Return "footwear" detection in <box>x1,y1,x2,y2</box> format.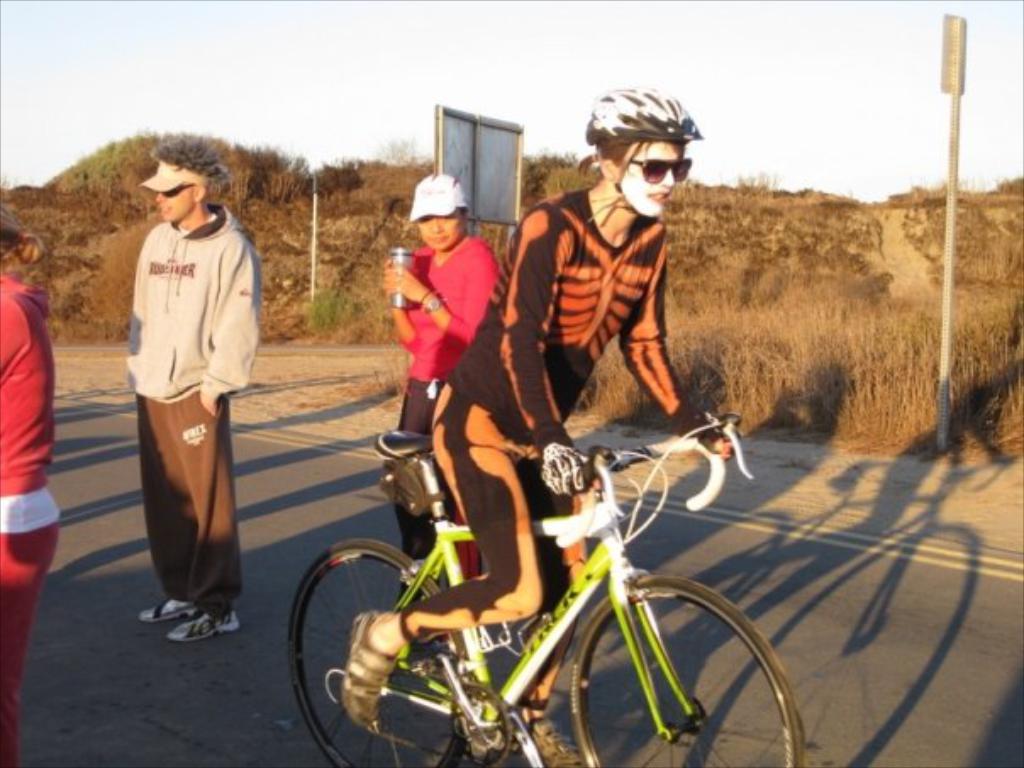
<box>170,610,237,641</box>.
